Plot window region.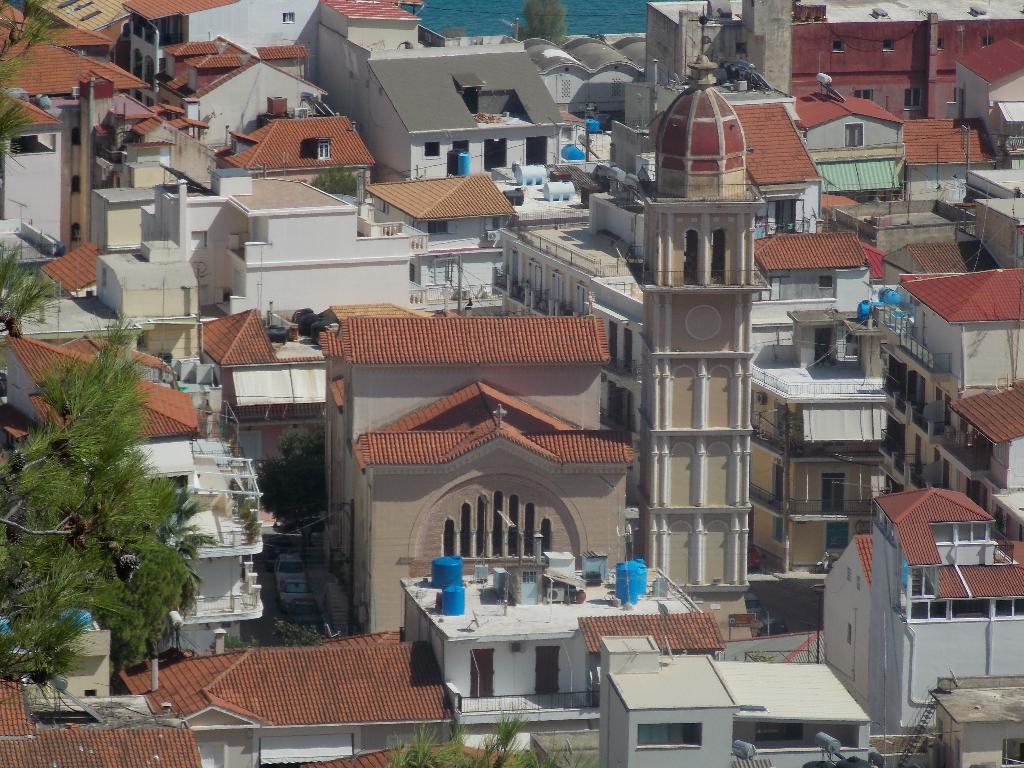
Plotted at <region>936, 40, 941, 49</region>.
